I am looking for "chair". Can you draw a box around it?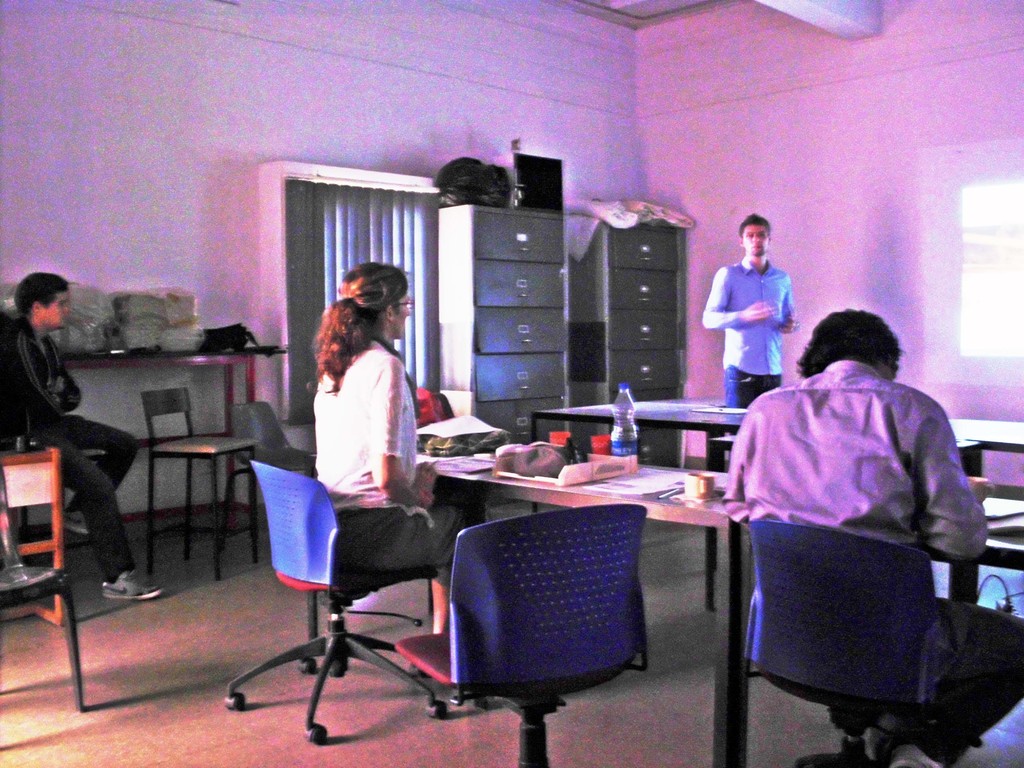
Sure, the bounding box is bbox=(225, 458, 451, 743).
